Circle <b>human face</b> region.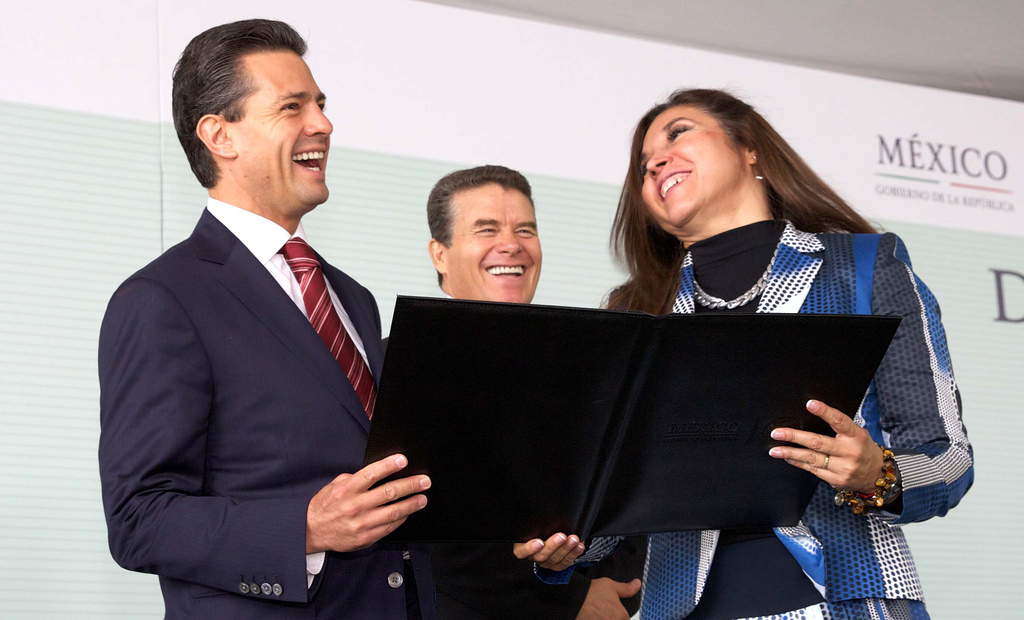
Region: (442,180,543,300).
